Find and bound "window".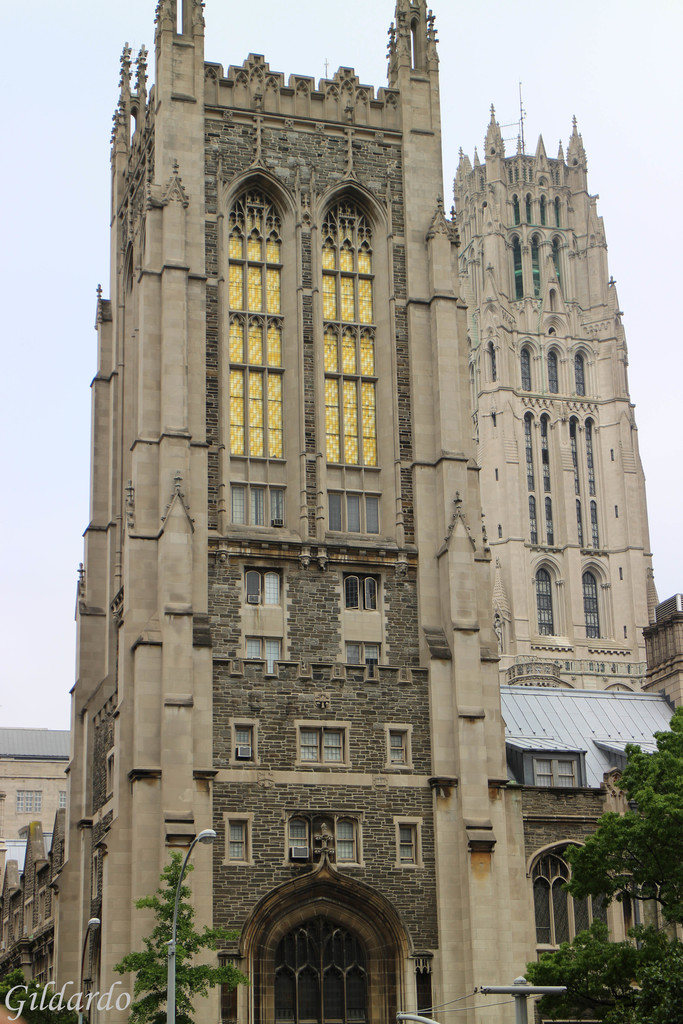
Bound: 240, 568, 280, 610.
